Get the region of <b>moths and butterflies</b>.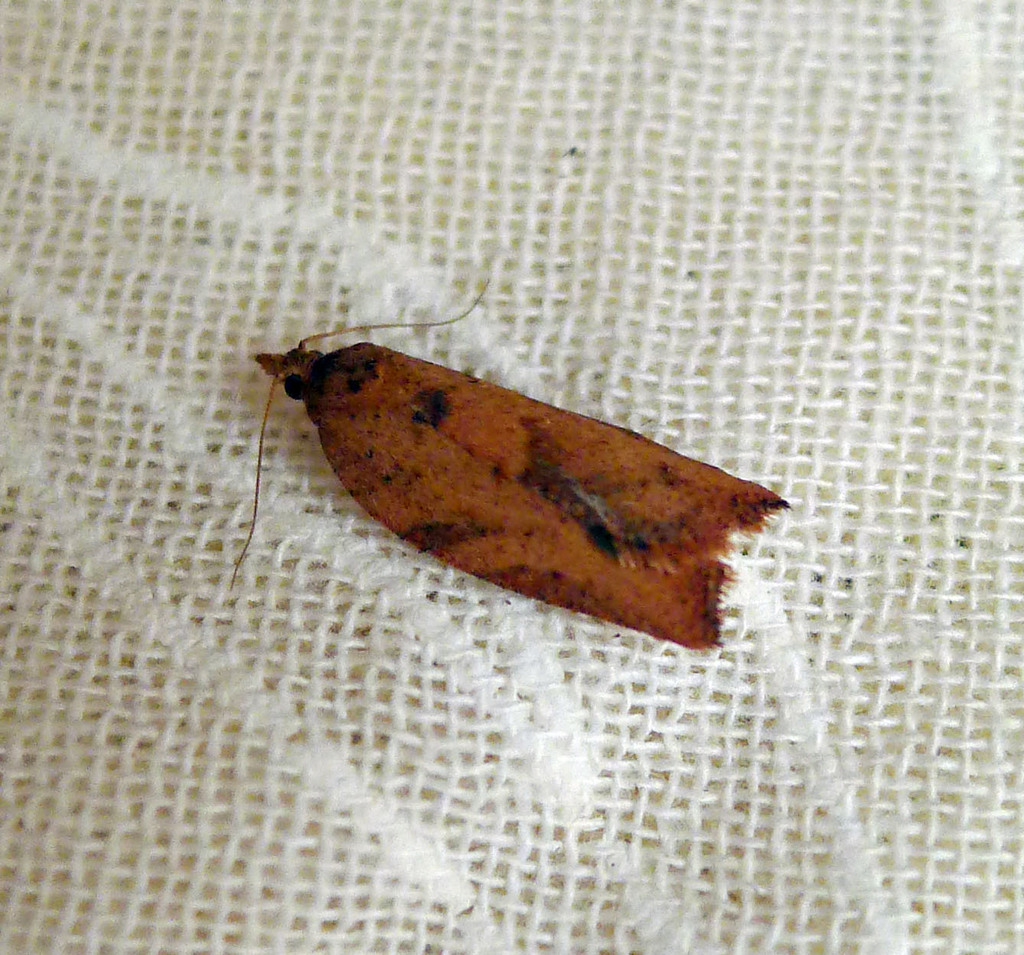
left=228, top=272, right=794, bottom=655.
